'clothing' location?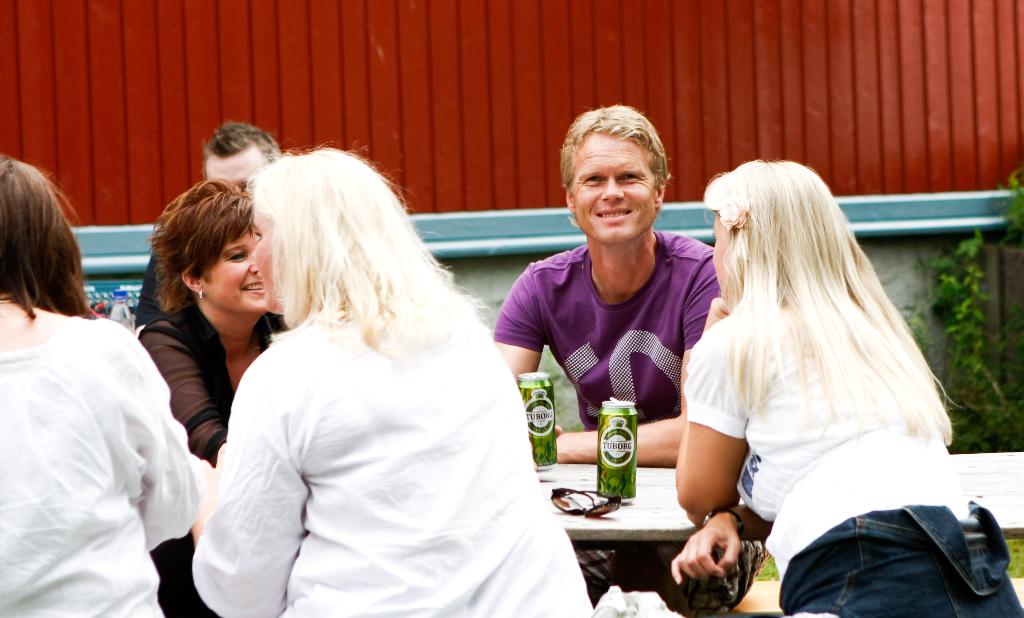
132,301,284,617
